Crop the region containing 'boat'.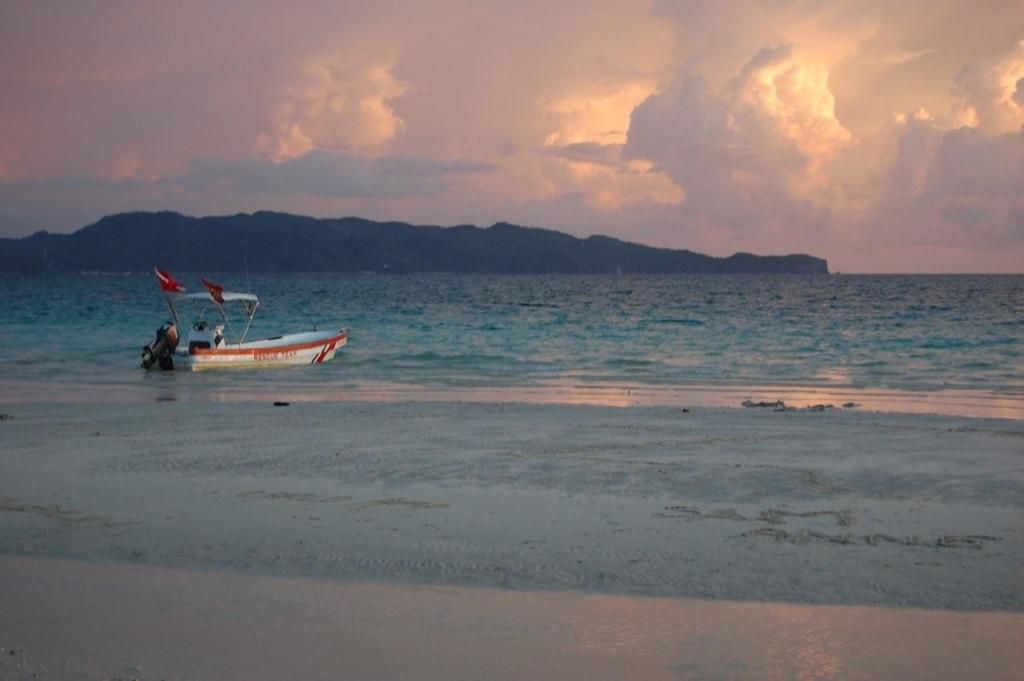
Crop region: x1=126, y1=275, x2=346, y2=381.
